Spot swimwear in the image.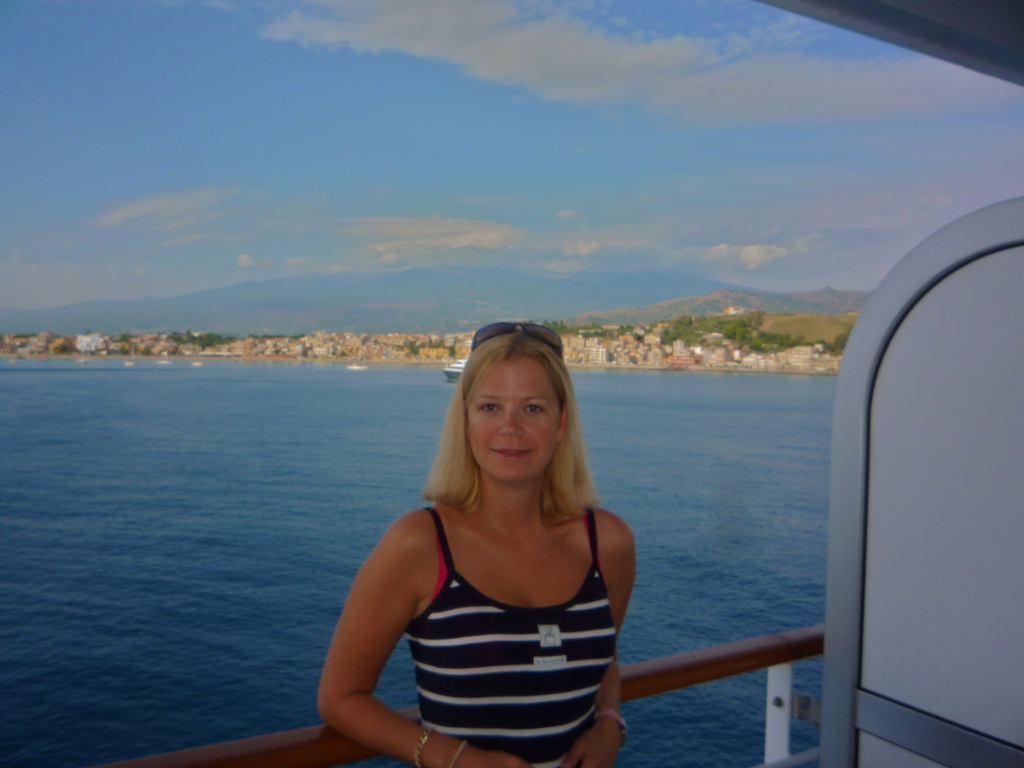
swimwear found at detection(406, 504, 615, 767).
